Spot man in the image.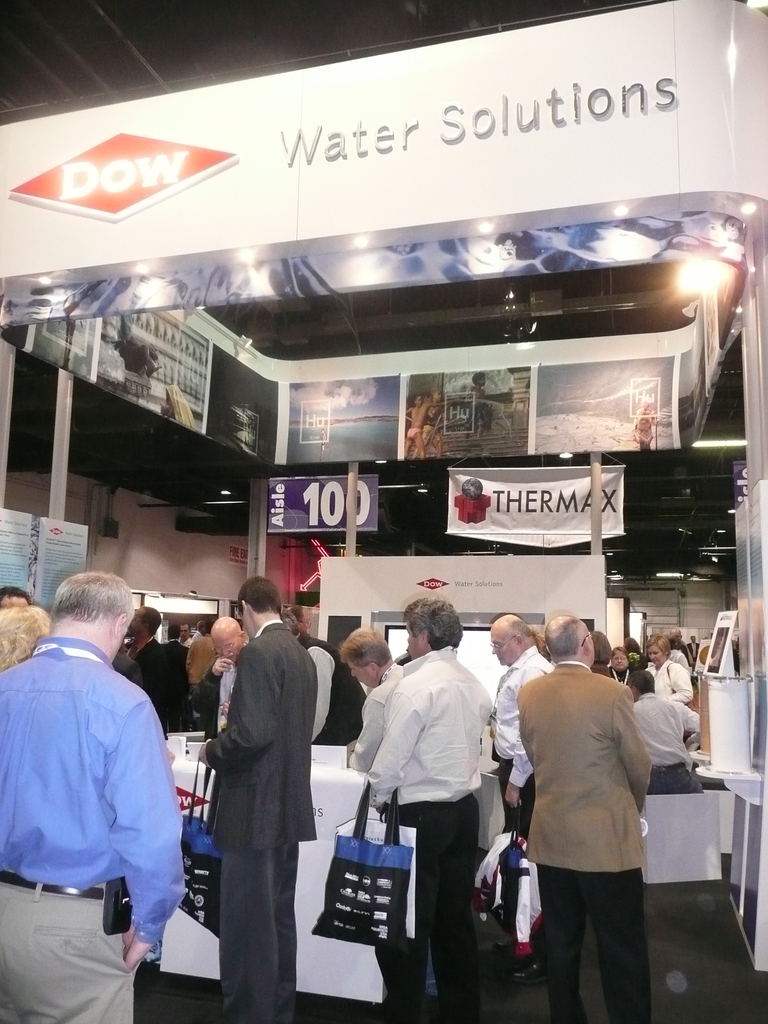
man found at locate(158, 623, 189, 724).
